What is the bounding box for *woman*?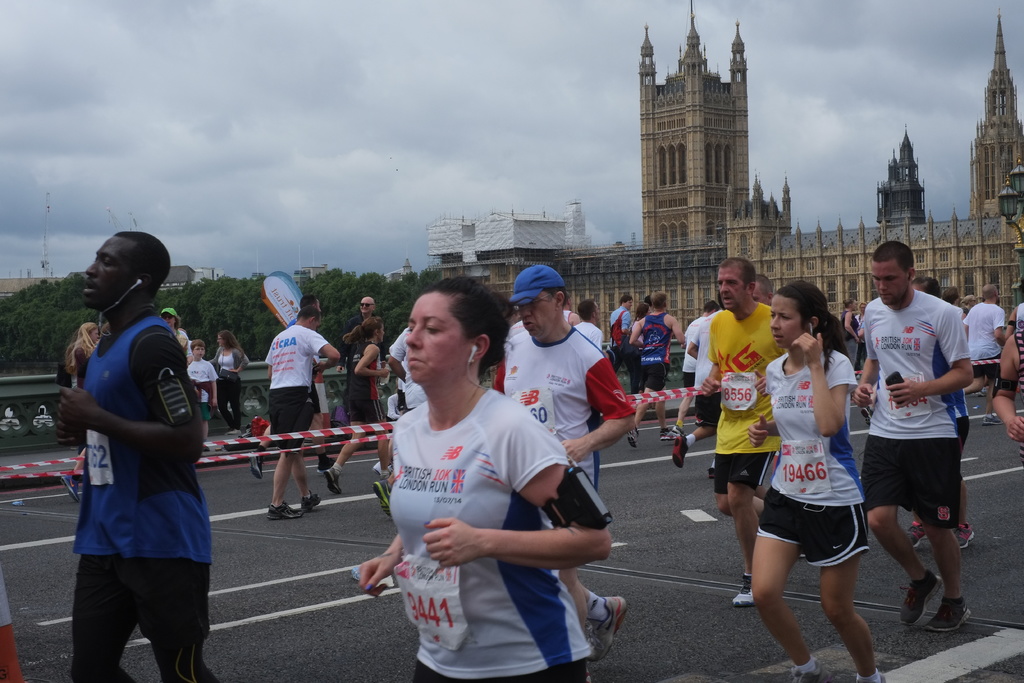
box=[71, 321, 97, 452].
